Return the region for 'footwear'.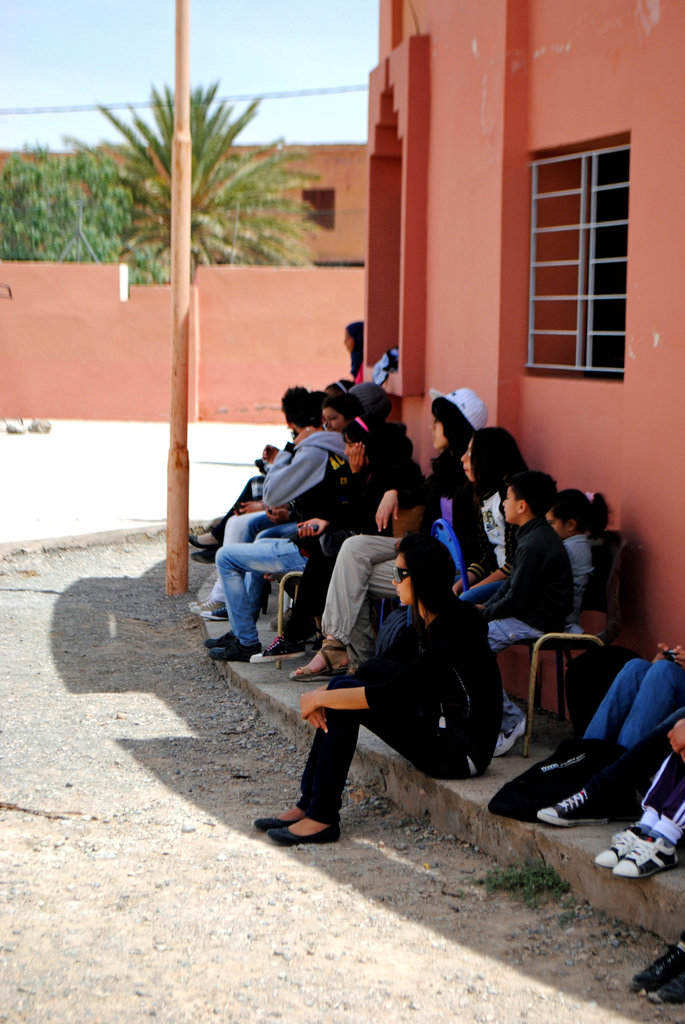
crop(251, 805, 310, 833).
